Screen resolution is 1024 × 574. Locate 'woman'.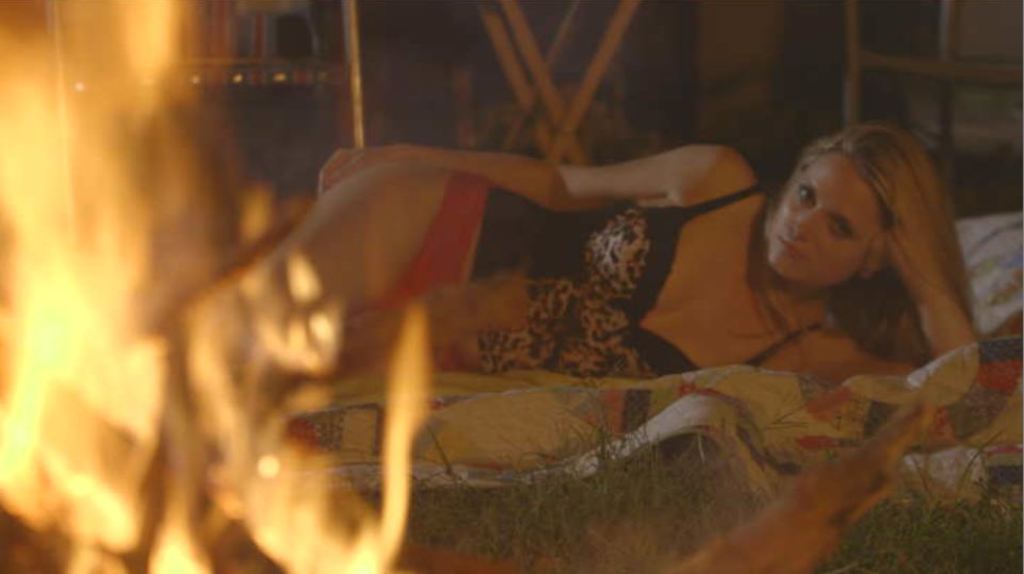
(207,118,978,386).
